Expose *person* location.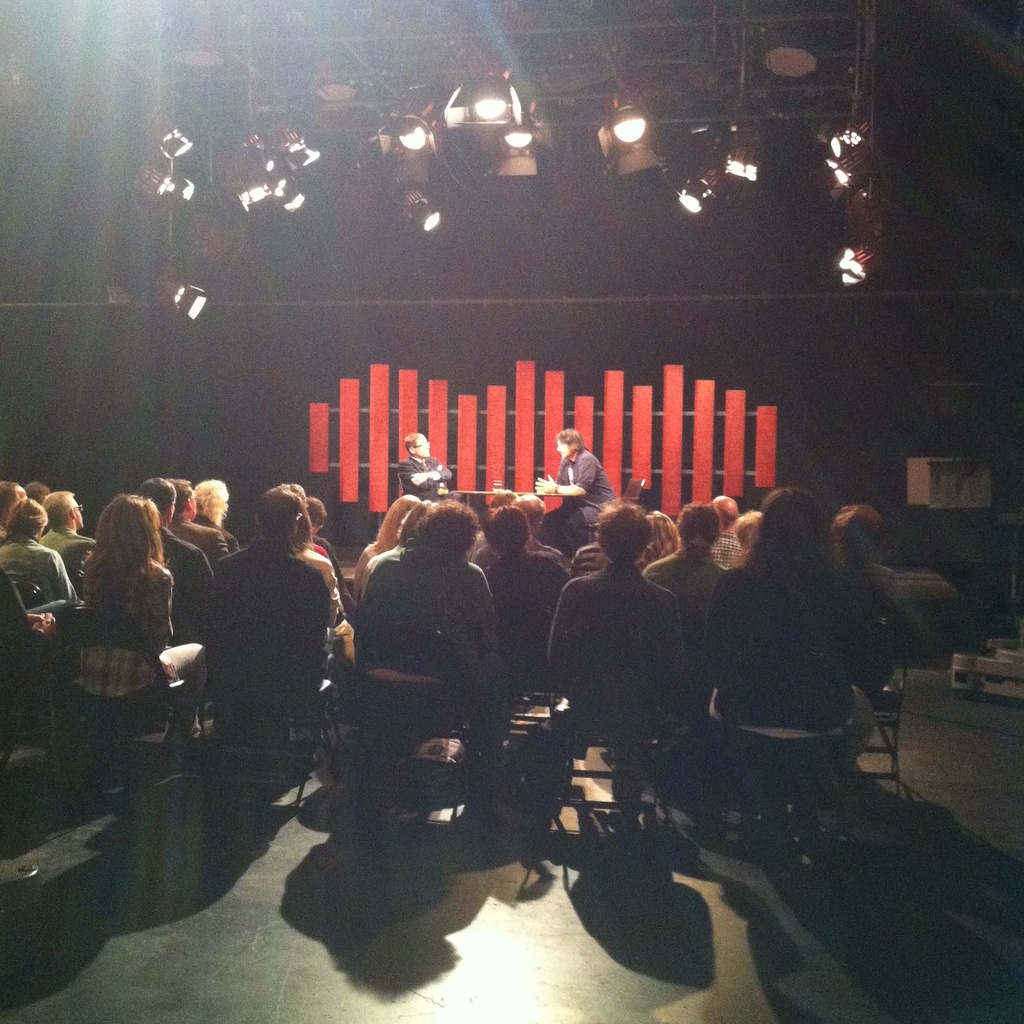
Exposed at <region>0, 468, 31, 552</region>.
